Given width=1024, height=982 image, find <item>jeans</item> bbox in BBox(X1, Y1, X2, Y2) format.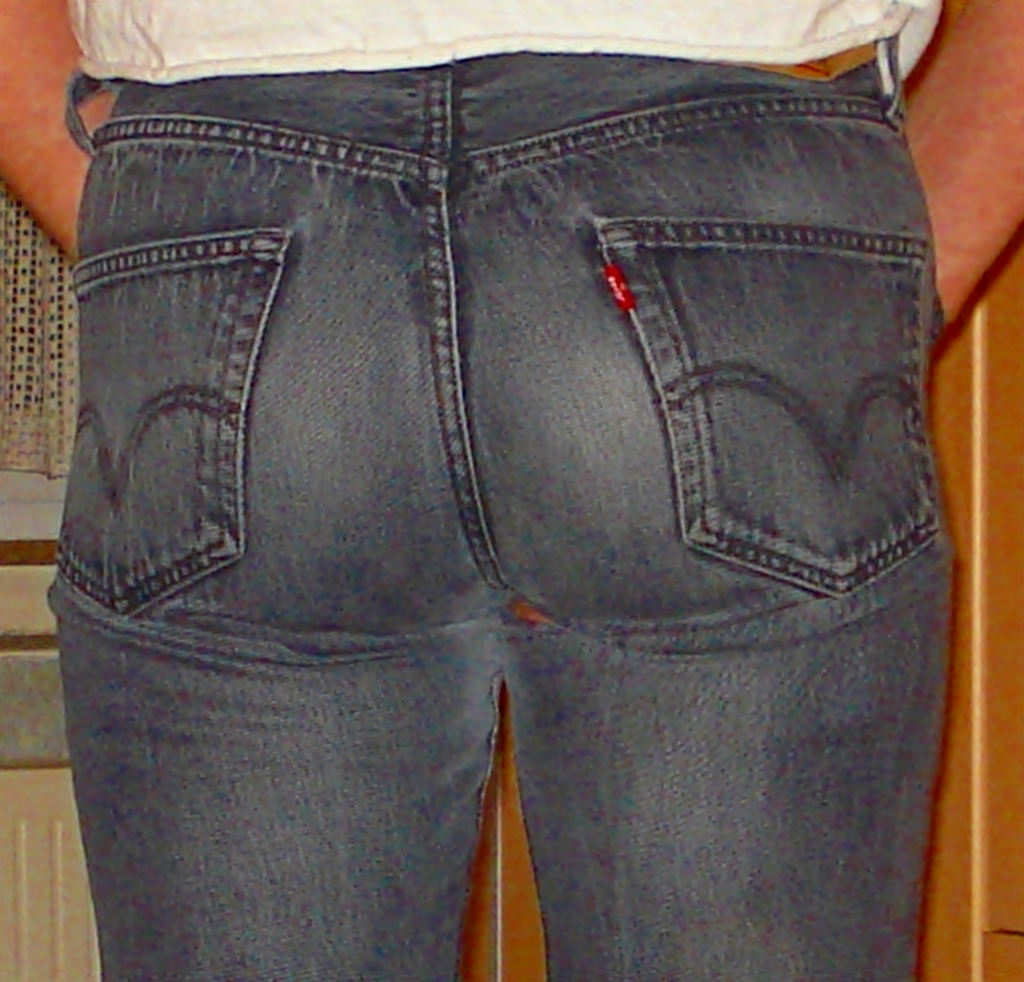
BBox(45, 51, 958, 981).
